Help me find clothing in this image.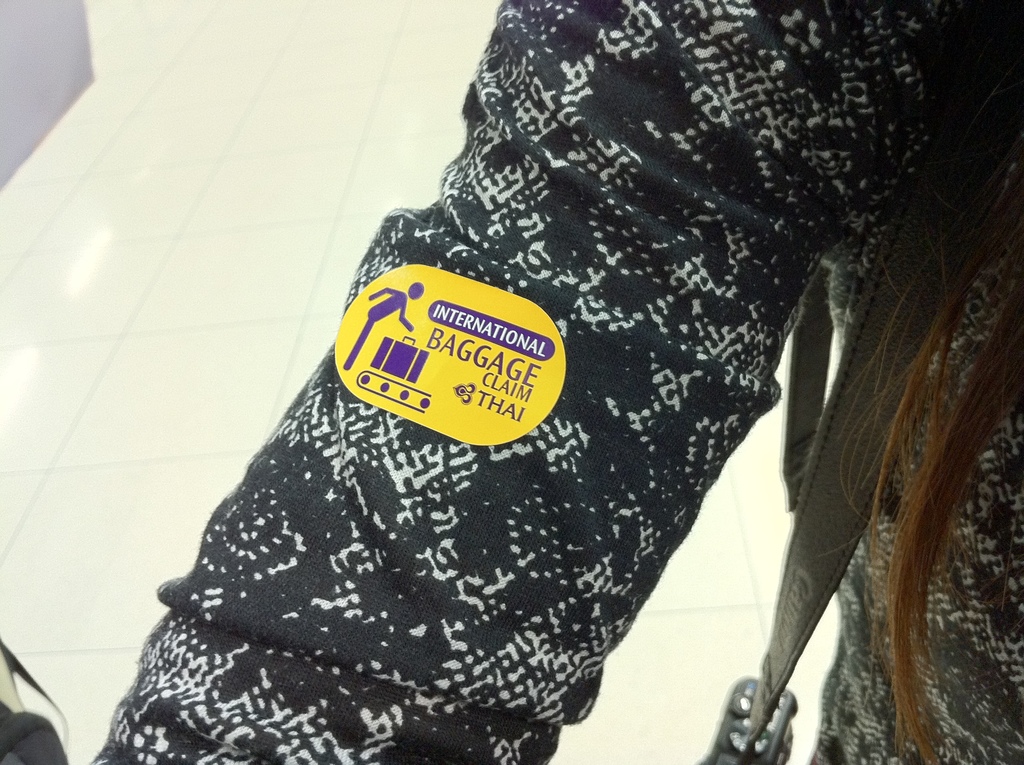
Found it: (x1=84, y1=0, x2=1023, y2=764).
